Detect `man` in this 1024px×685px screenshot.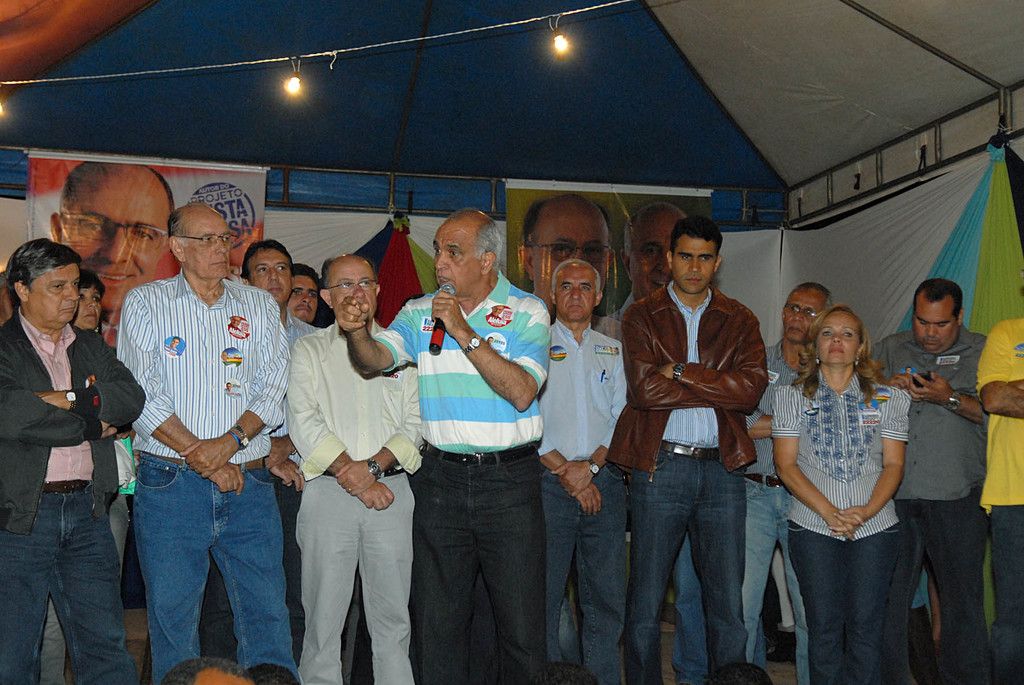
Detection: [left=383, top=209, right=574, bottom=673].
